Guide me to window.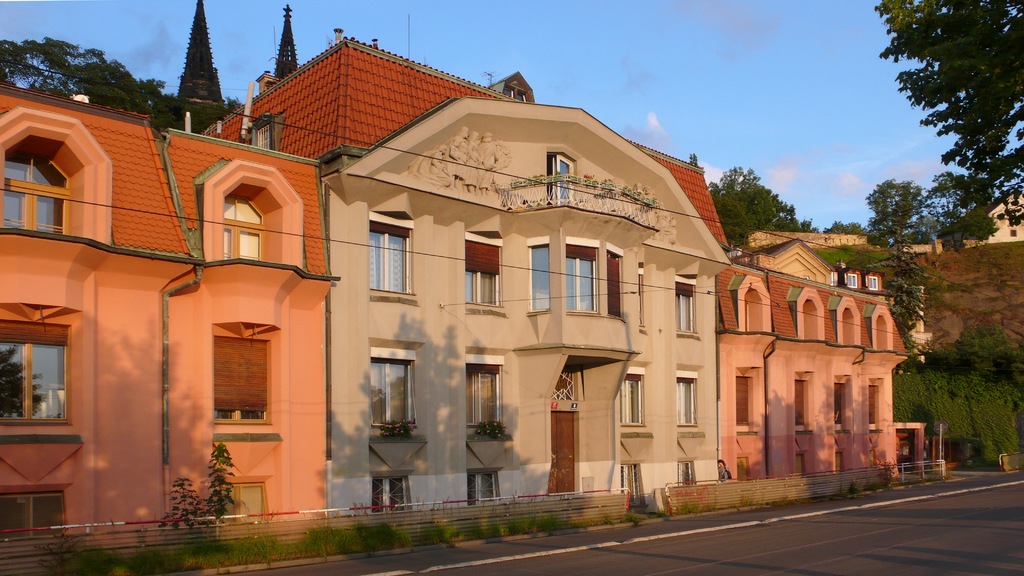
Guidance: (463,346,509,442).
